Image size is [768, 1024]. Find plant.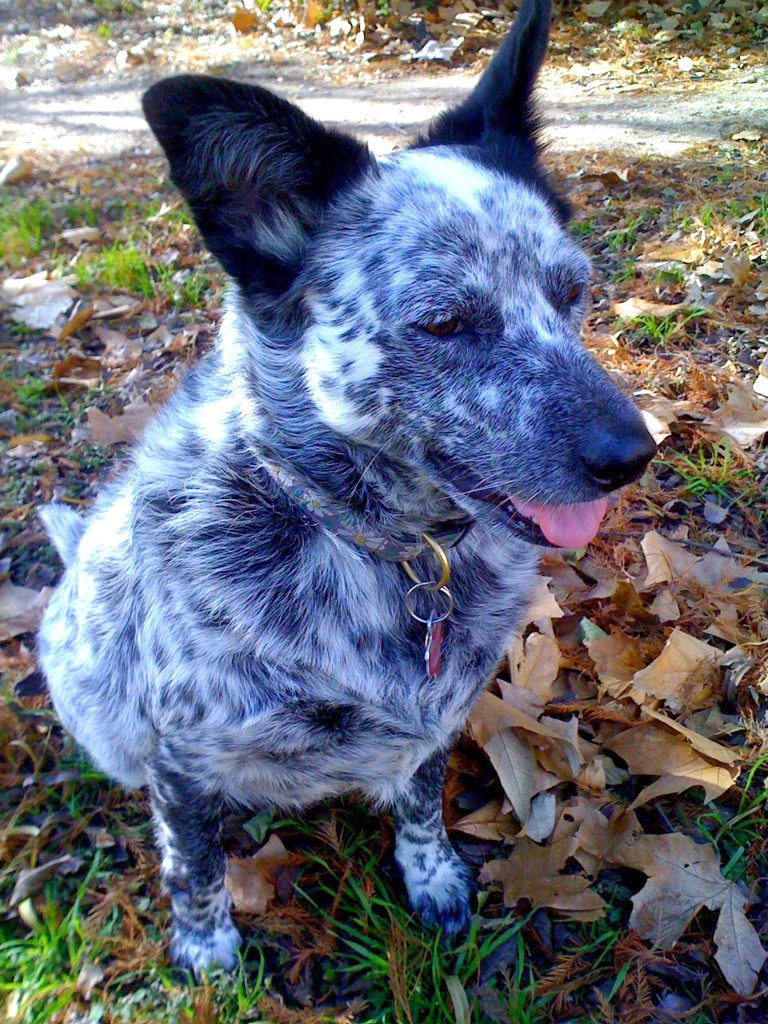
detection(4, 168, 92, 278).
